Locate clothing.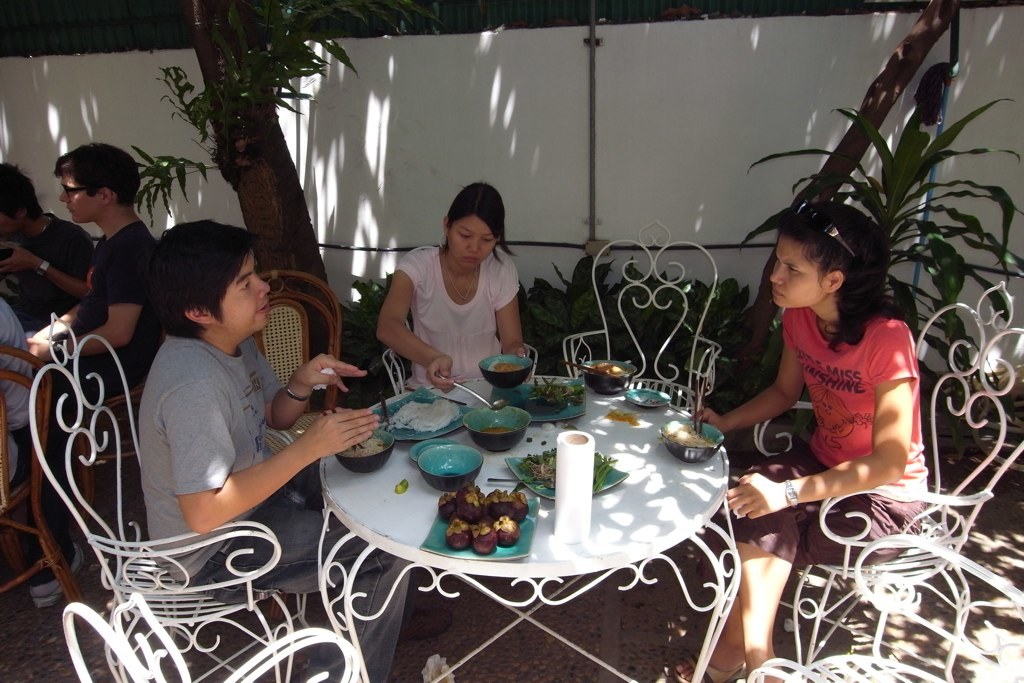
Bounding box: detection(747, 291, 925, 542).
